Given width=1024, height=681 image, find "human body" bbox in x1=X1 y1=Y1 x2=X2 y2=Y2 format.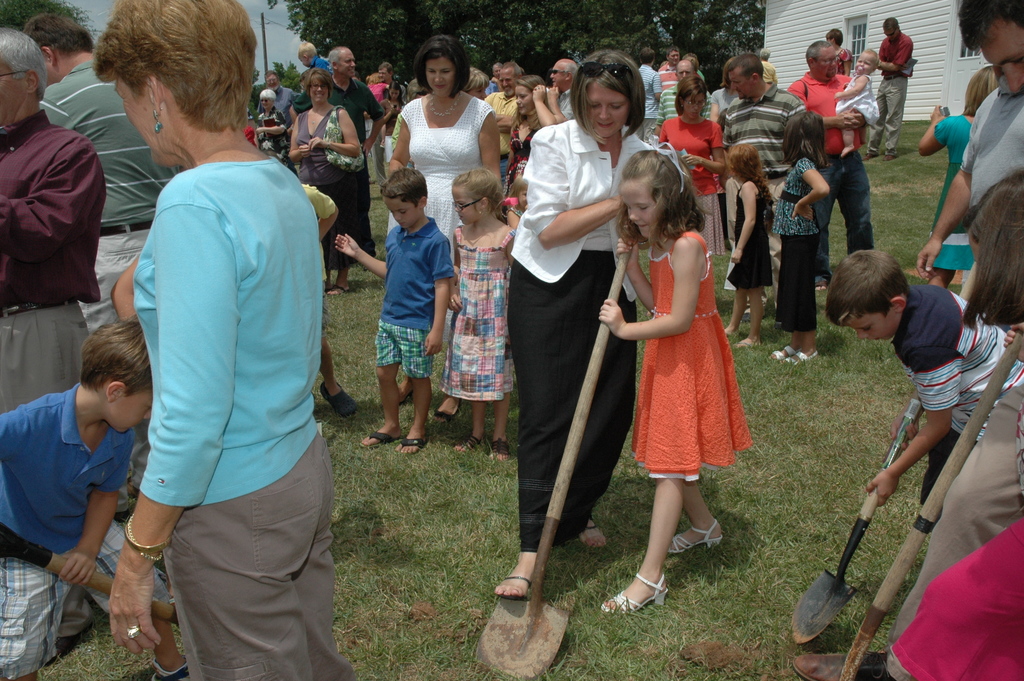
x1=582 y1=227 x2=721 y2=623.
